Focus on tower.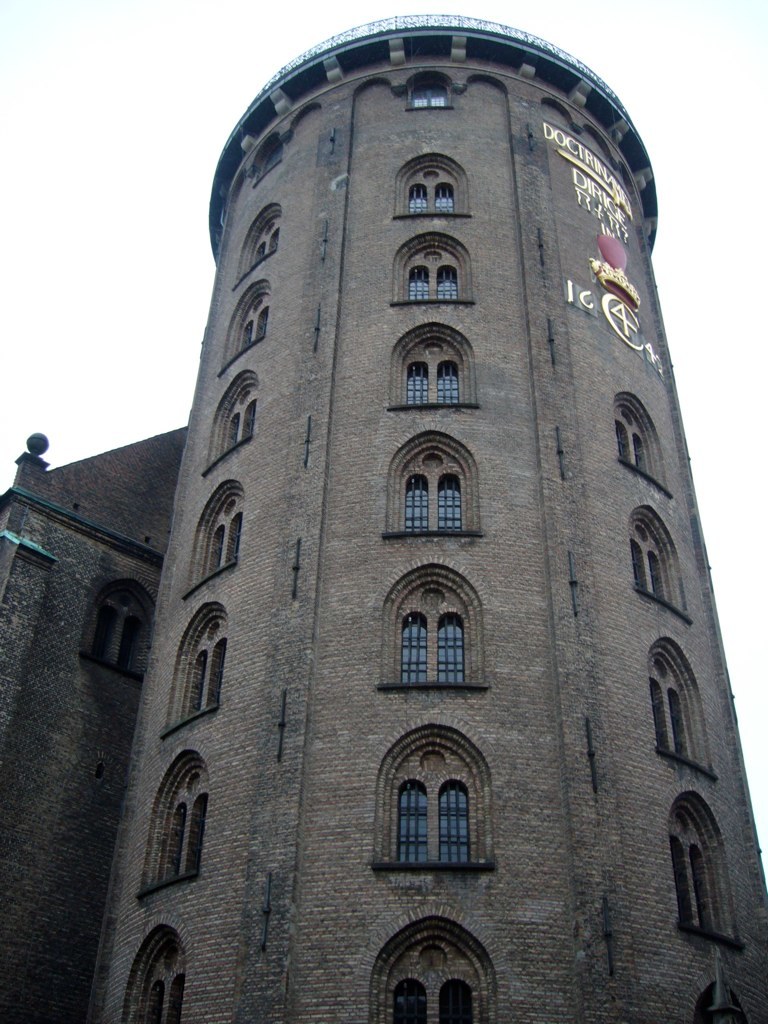
Focused at 90 2 764 1023.
